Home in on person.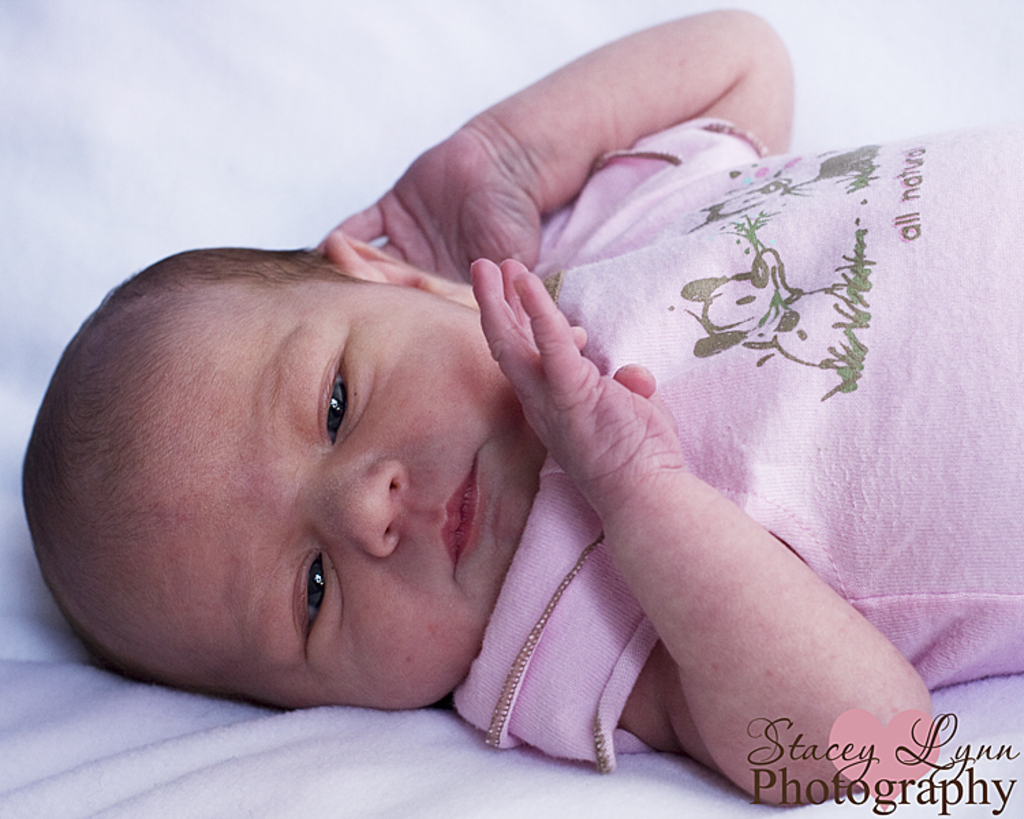
Homed in at BBox(14, 12, 1023, 808).
